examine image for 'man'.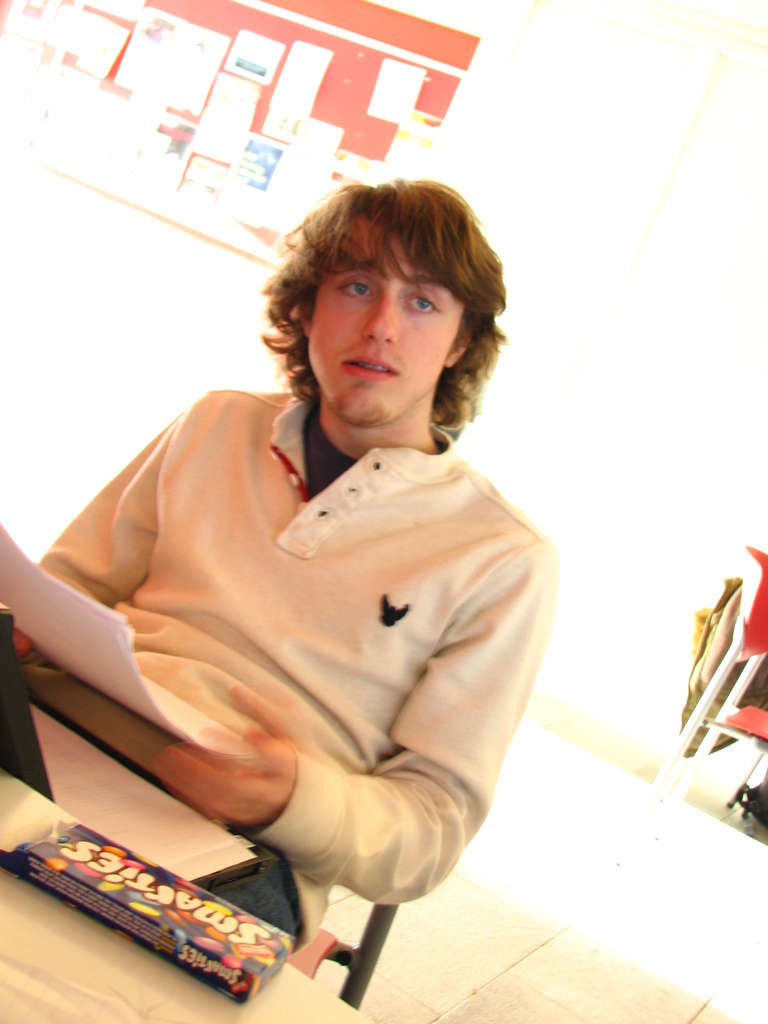
Examination result: [42,177,598,990].
